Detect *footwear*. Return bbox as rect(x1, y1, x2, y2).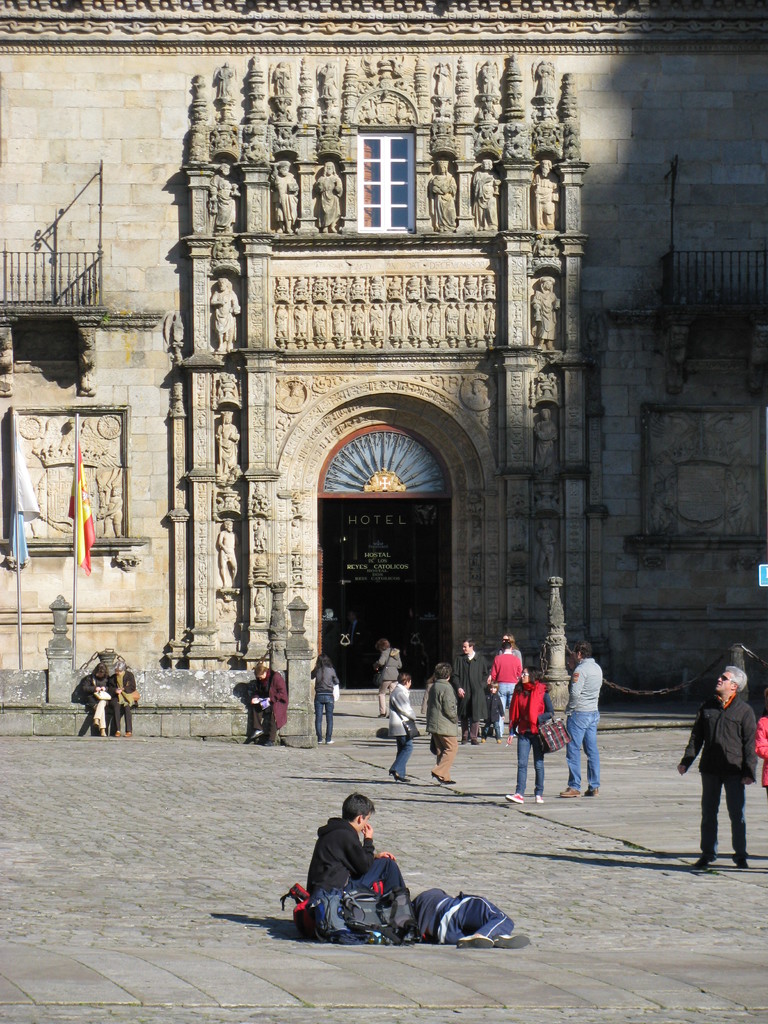
rect(489, 932, 529, 949).
